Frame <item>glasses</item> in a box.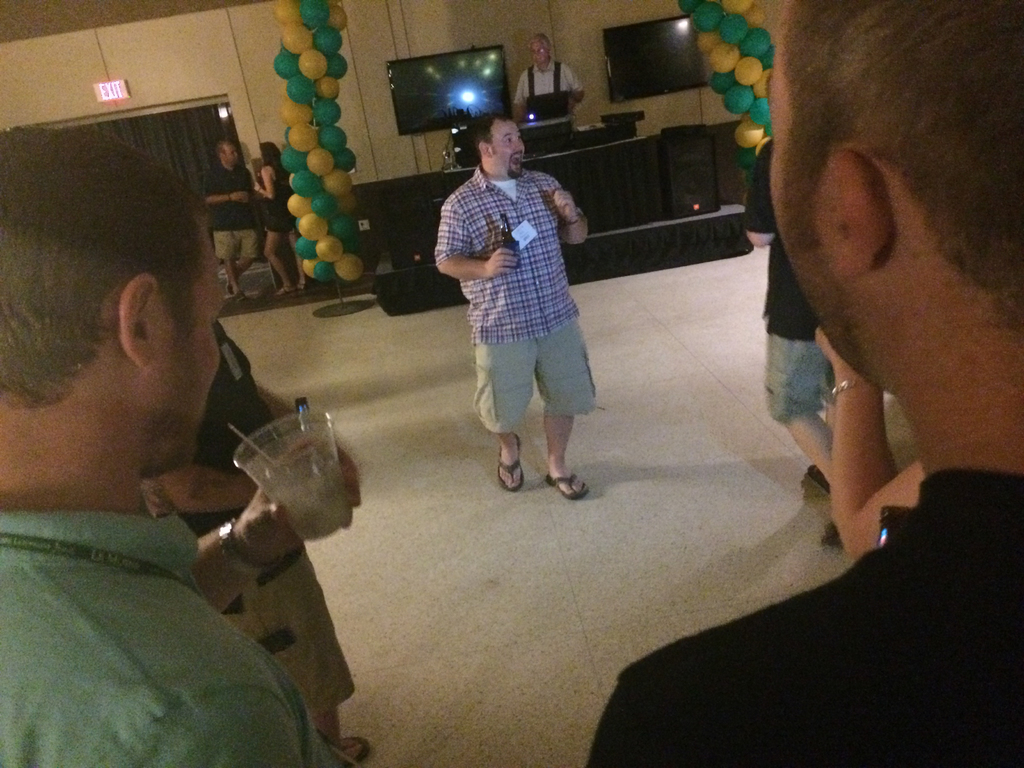
527:47:547:56.
